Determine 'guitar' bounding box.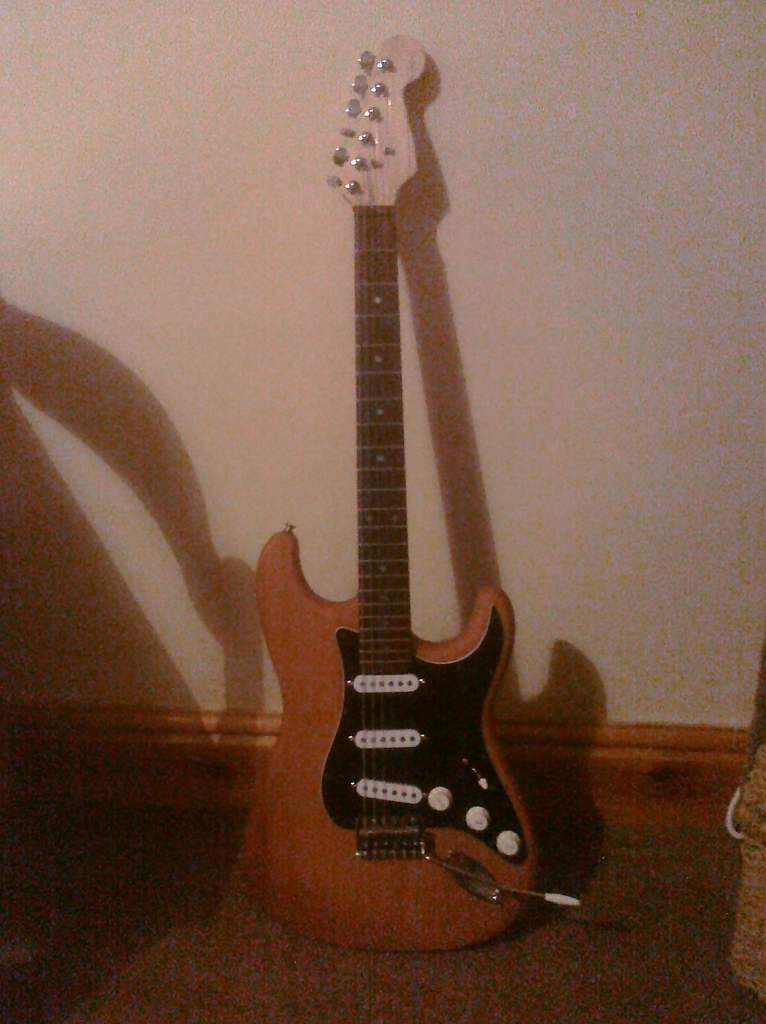
Determined: l=246, t=32, r=585, b=957.
